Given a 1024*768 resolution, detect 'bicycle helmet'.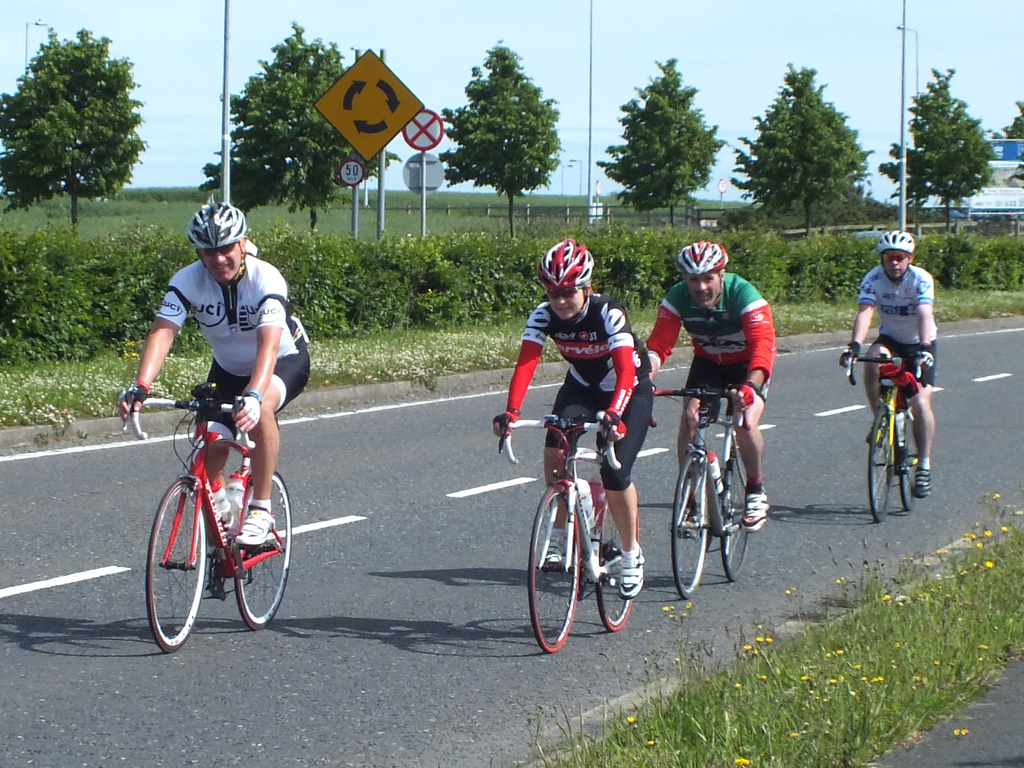
bbox=[675, 239, 731, 280].
